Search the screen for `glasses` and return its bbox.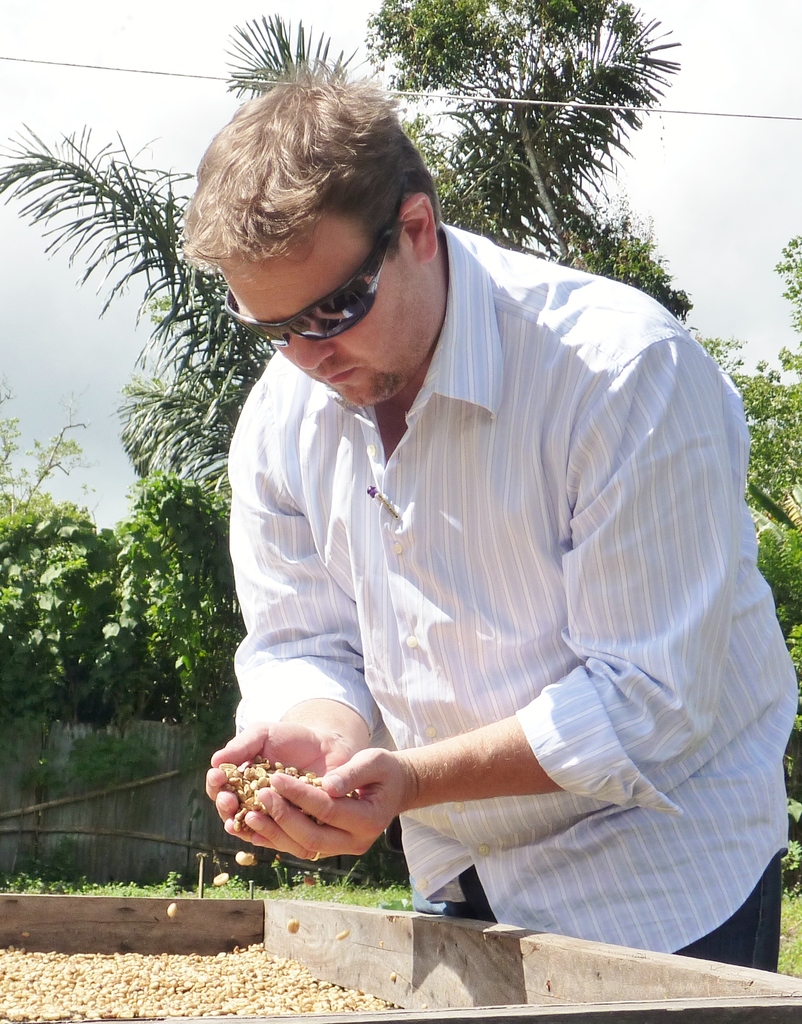
Found: pyautogui.locateOnScreen(224, 211, 400, 348).
